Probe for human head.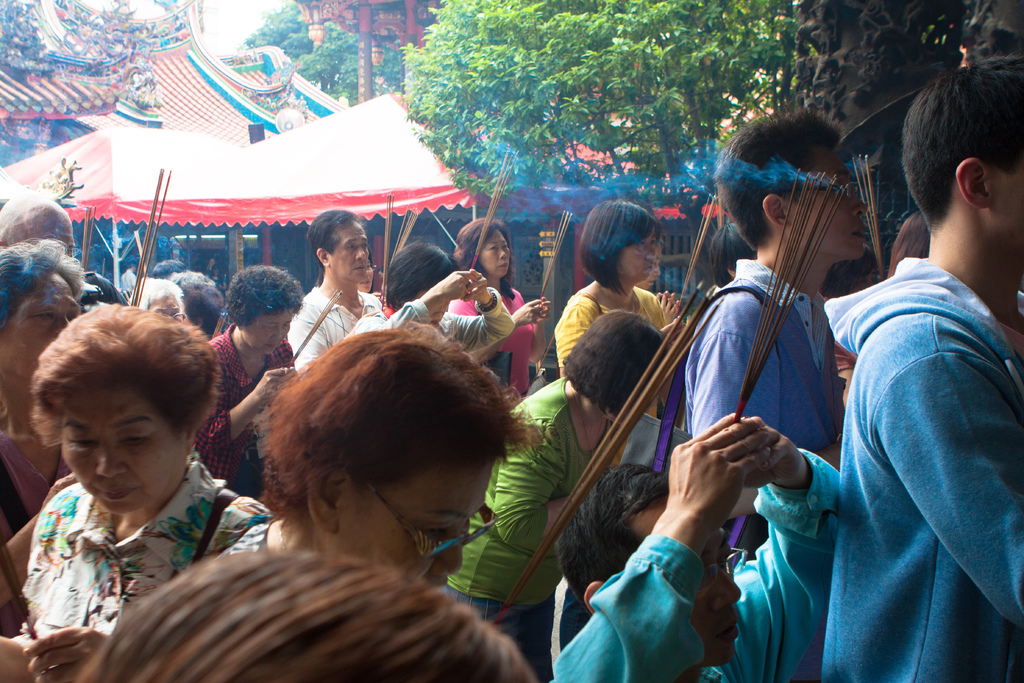
Probe result: crop(384, 242, 458, 331).
